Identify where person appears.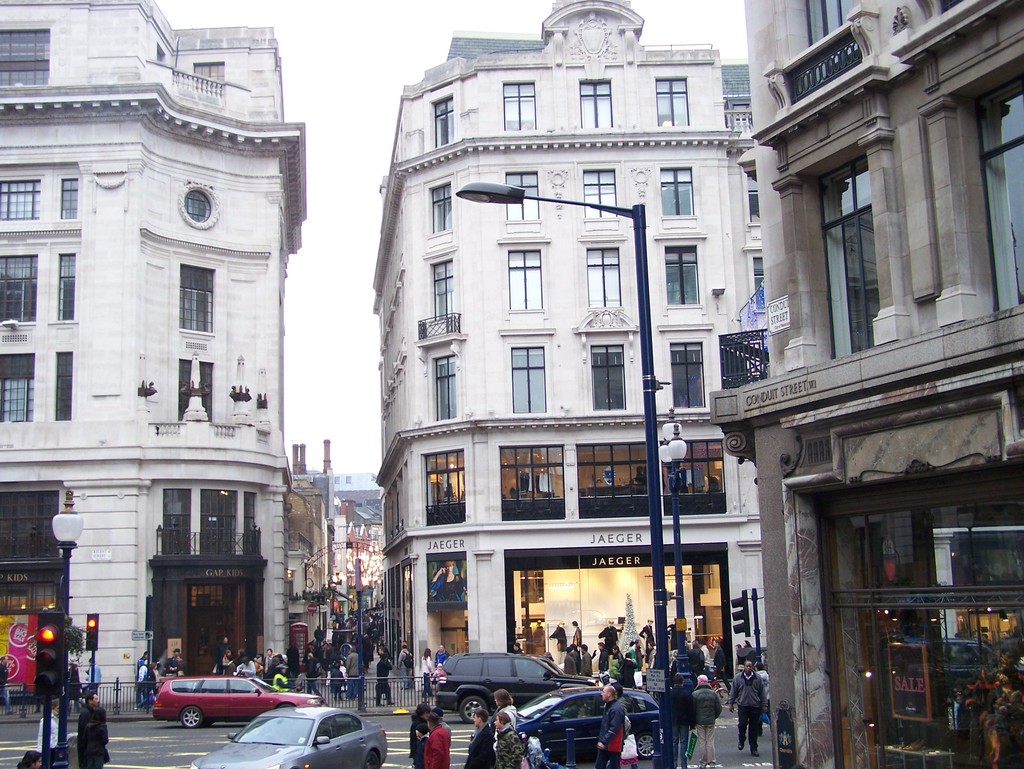
Appears at locate(600, 618, 626, 649).
